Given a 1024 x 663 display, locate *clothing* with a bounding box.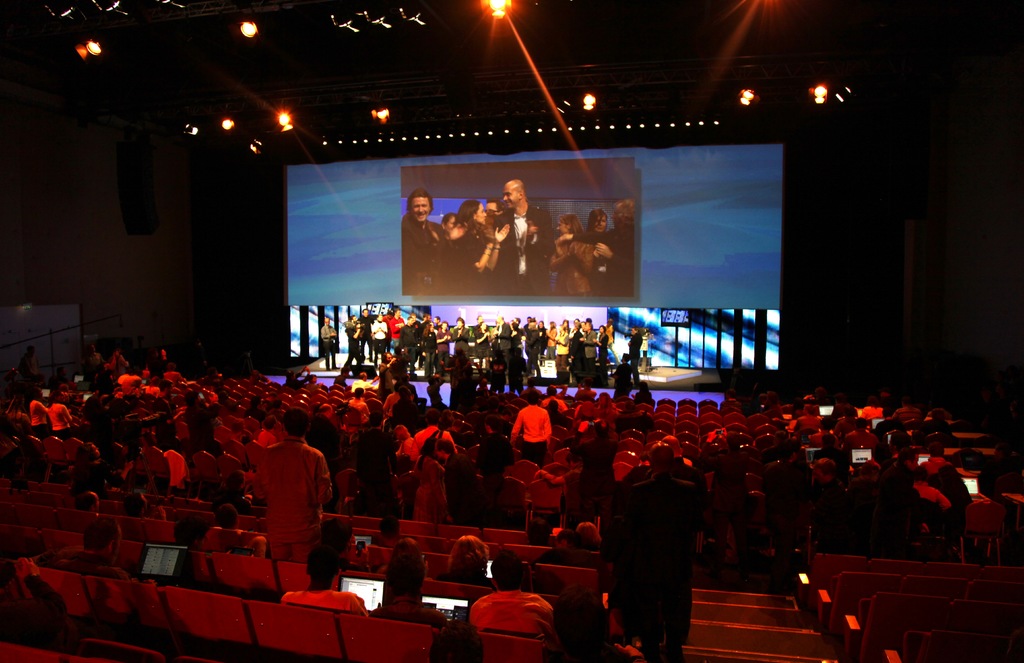
Located: 602:472:702:655.
